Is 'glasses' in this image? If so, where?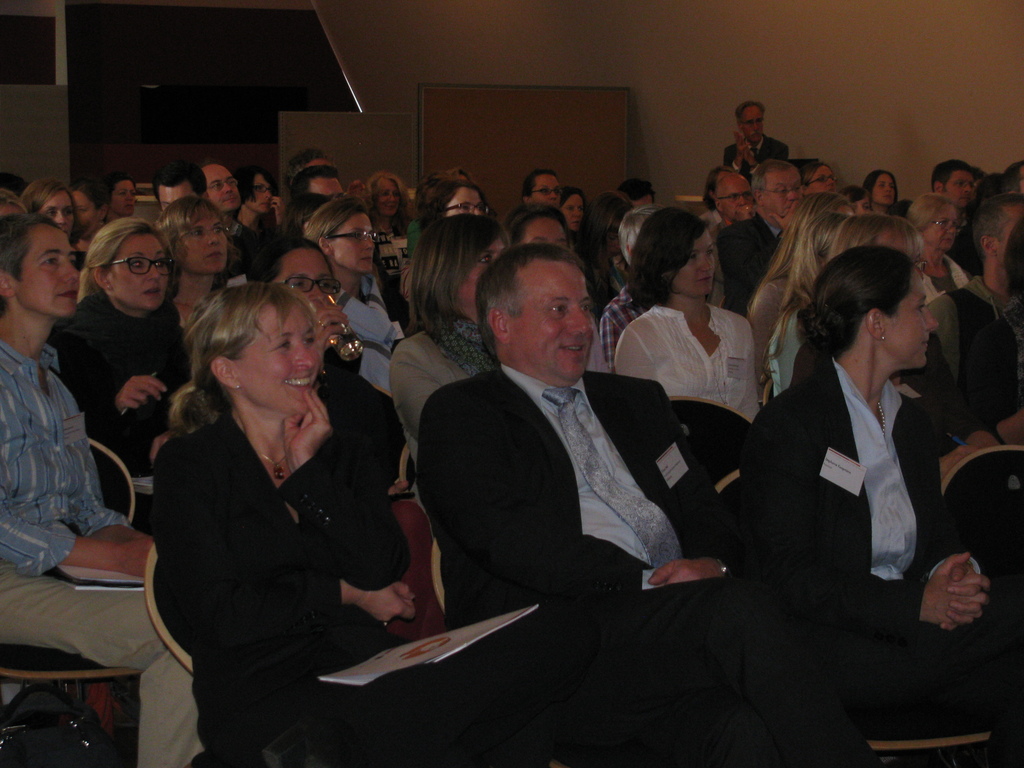
Yes, at 530/185/561/198.
